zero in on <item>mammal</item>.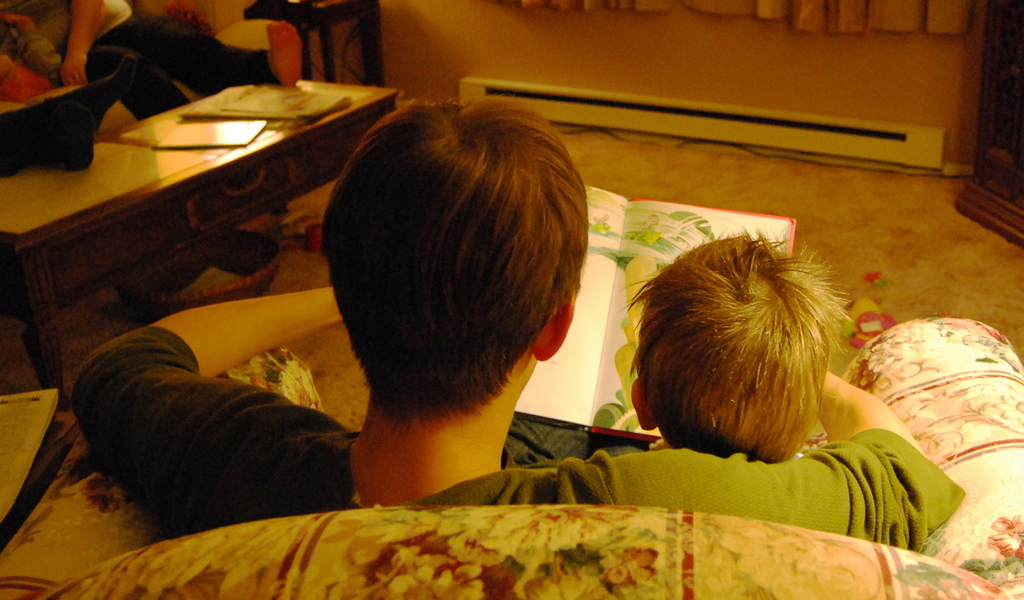
Zeroed in: 0,1,92,173.
